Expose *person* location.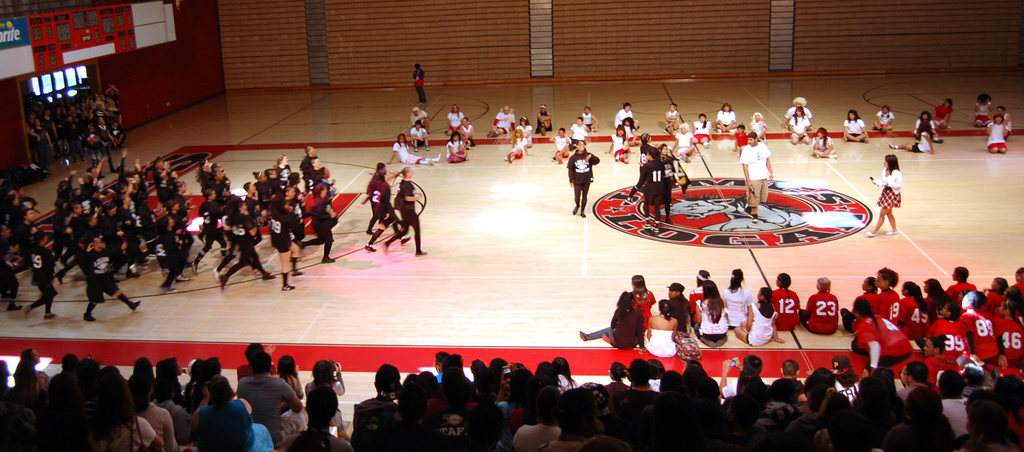
Exposed at left=614, top=101, right=633, bottom=125.
